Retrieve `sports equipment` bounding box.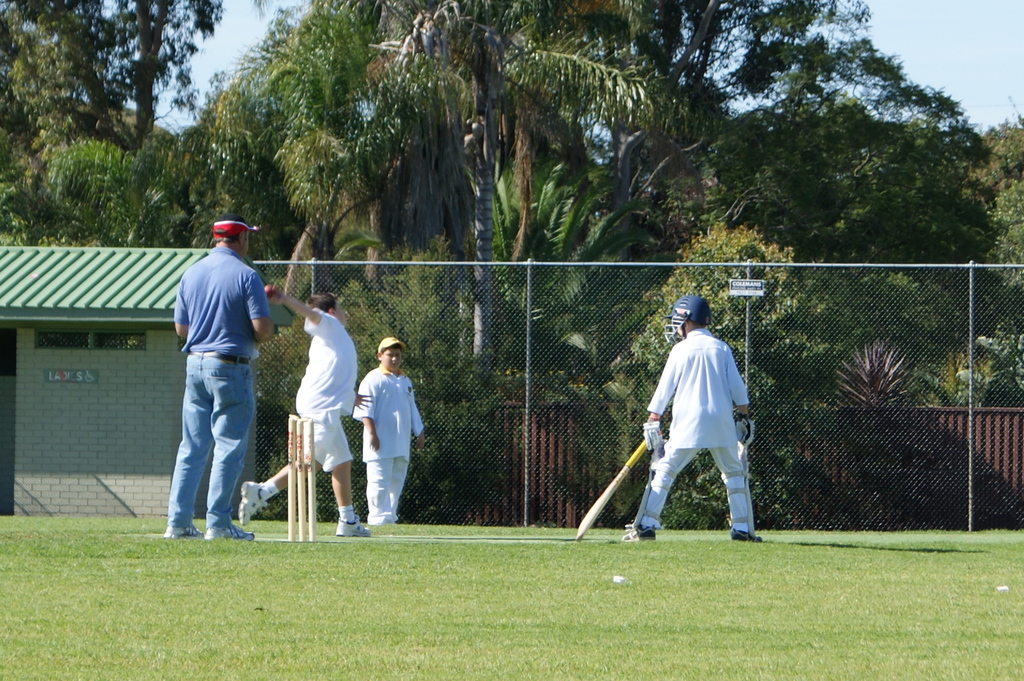
Bounding box: 284/416/317/541.
